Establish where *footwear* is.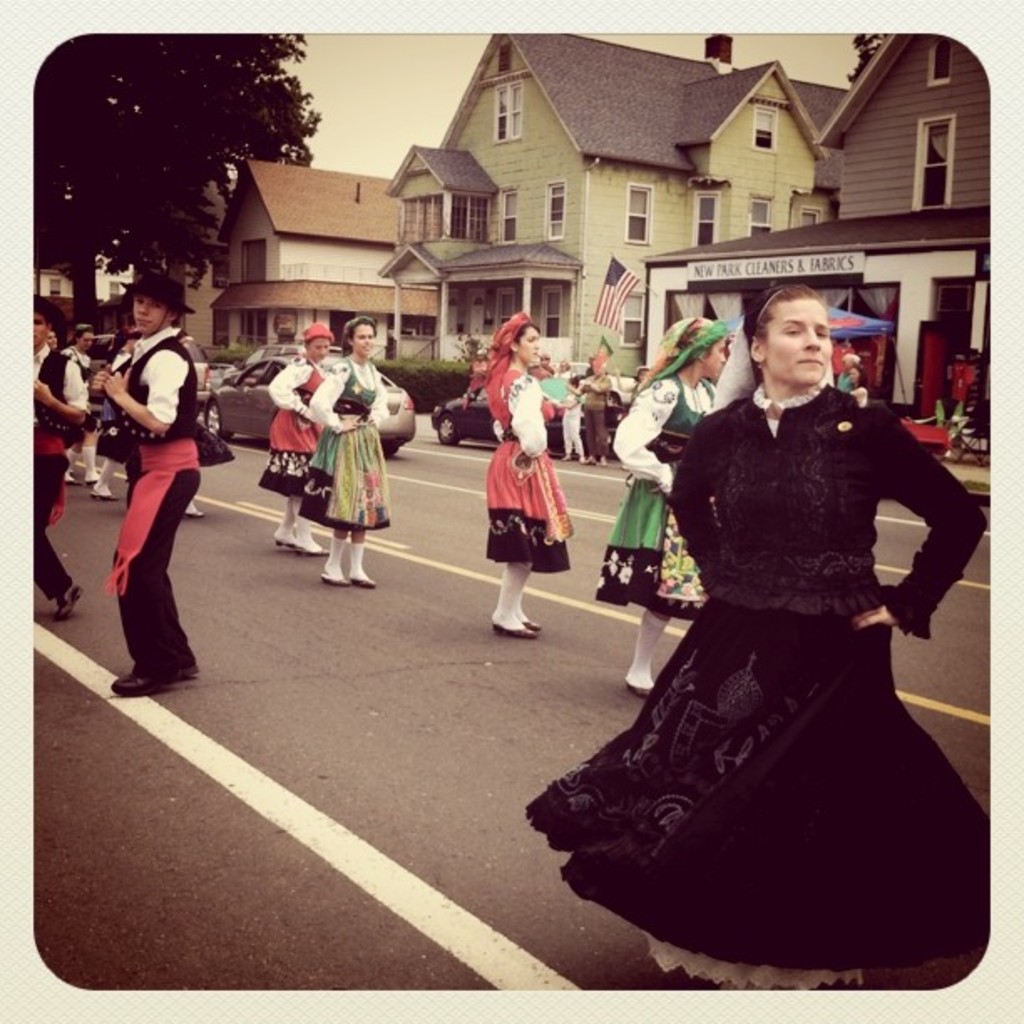
Established at BBox(341, 576, 381, 584).
